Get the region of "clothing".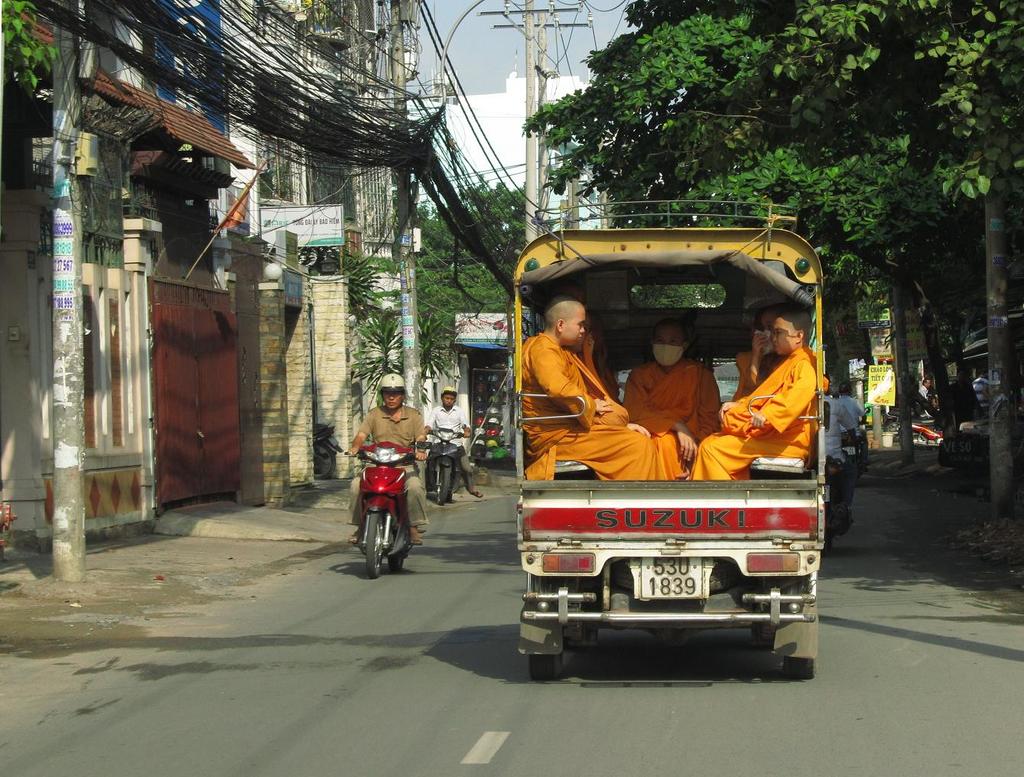
left=342, top=399, right=444, bottom=532.
